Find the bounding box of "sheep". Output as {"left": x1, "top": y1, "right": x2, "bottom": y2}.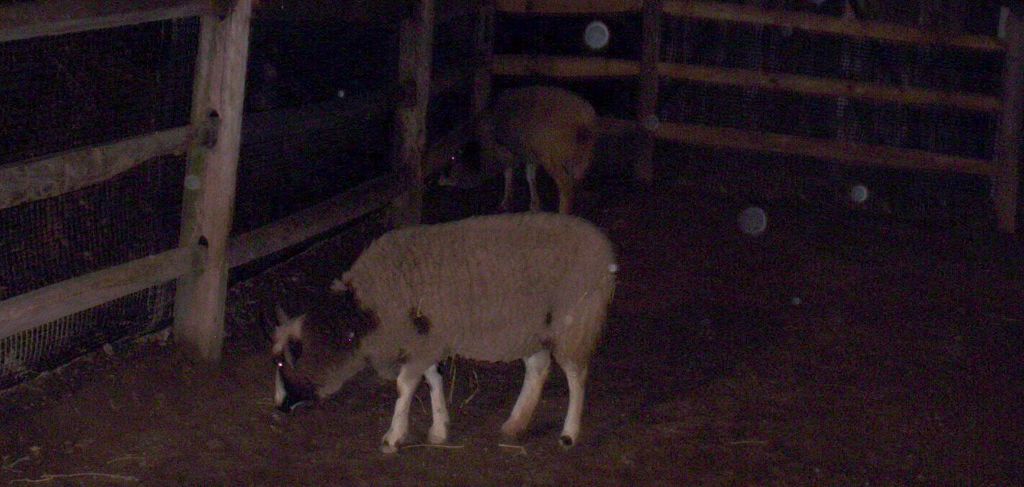
{"left": 468, "top": 77, "right": 604, "bottom": 214}.
